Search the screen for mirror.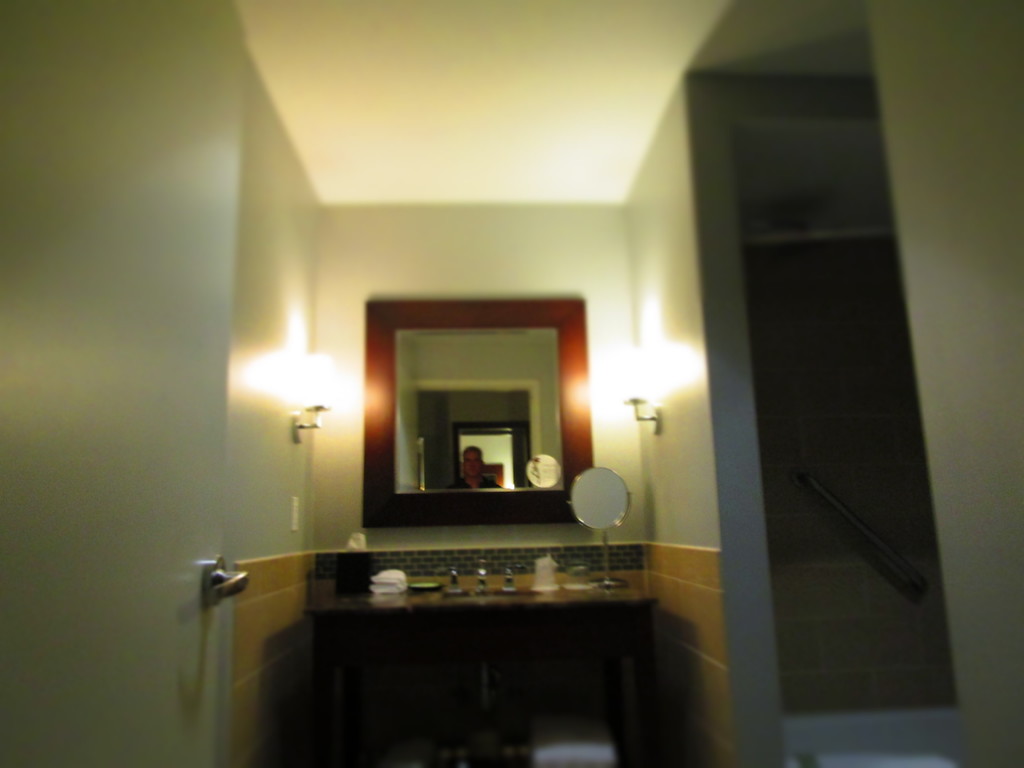
Found at <bbox>573, 468, 626, 528</bbox>.
